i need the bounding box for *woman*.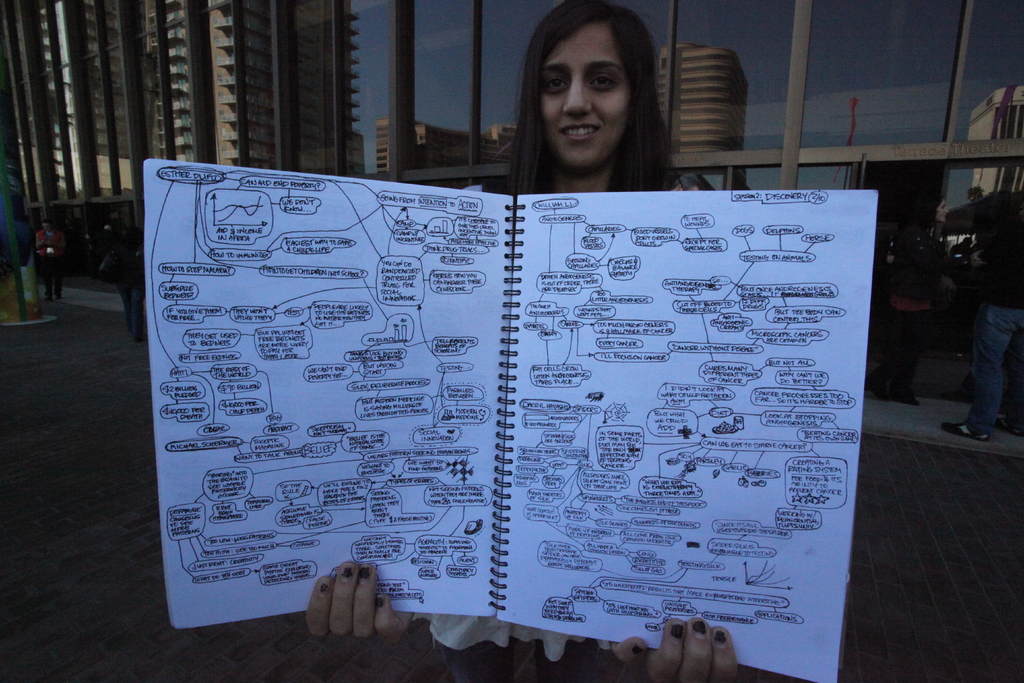
Here it is: <region>307, 0, 732, 682</region>.
